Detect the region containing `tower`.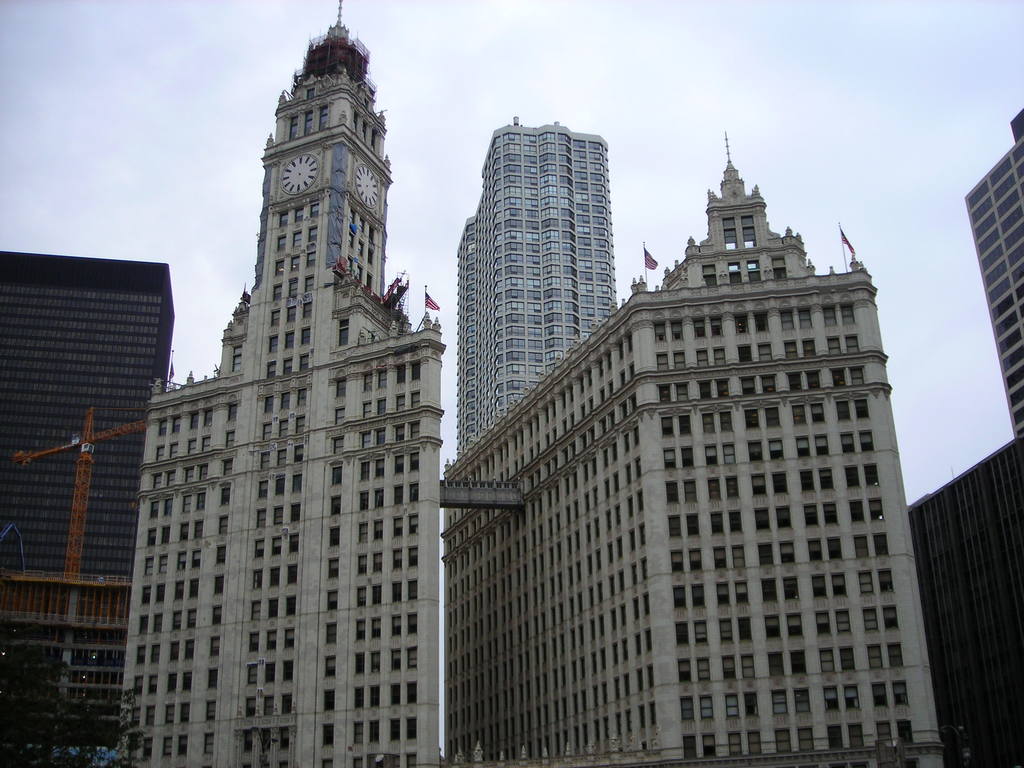
l=908, t=446, r=1023, b=767.
